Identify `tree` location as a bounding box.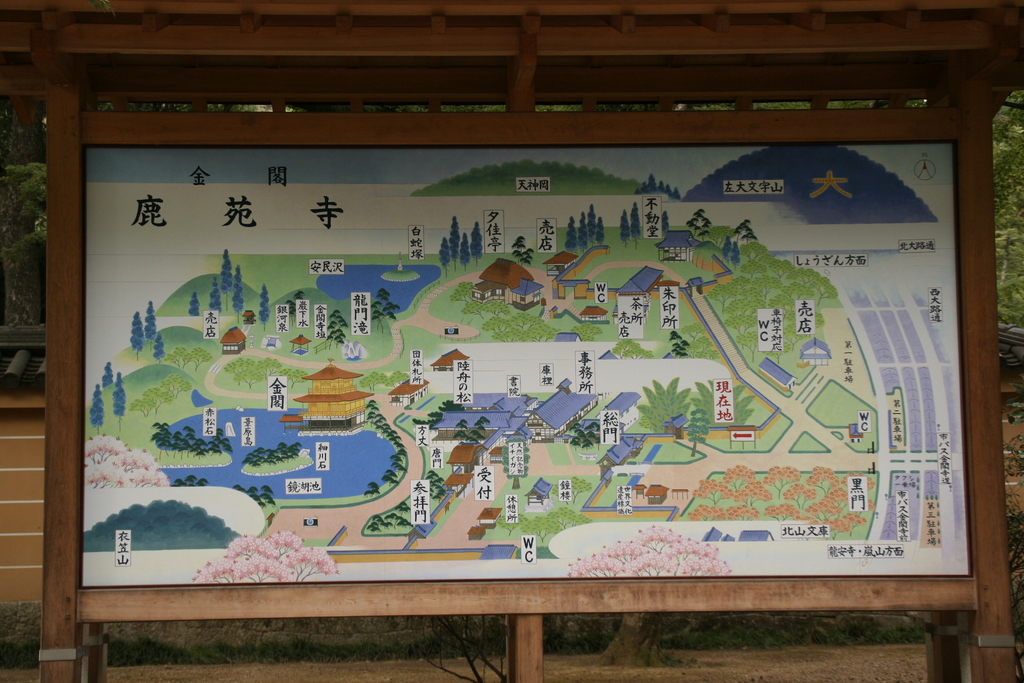
pyautogui.locateOnScreen(208, 272, 222, 314).
